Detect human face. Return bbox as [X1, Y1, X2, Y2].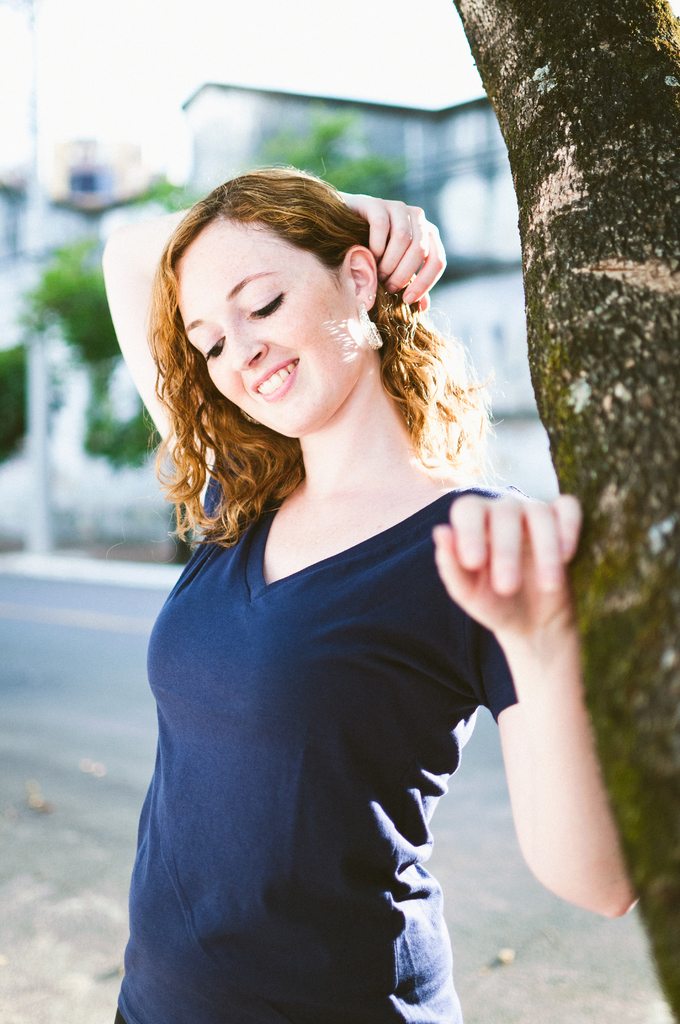
[185, 216, 353, 435].
